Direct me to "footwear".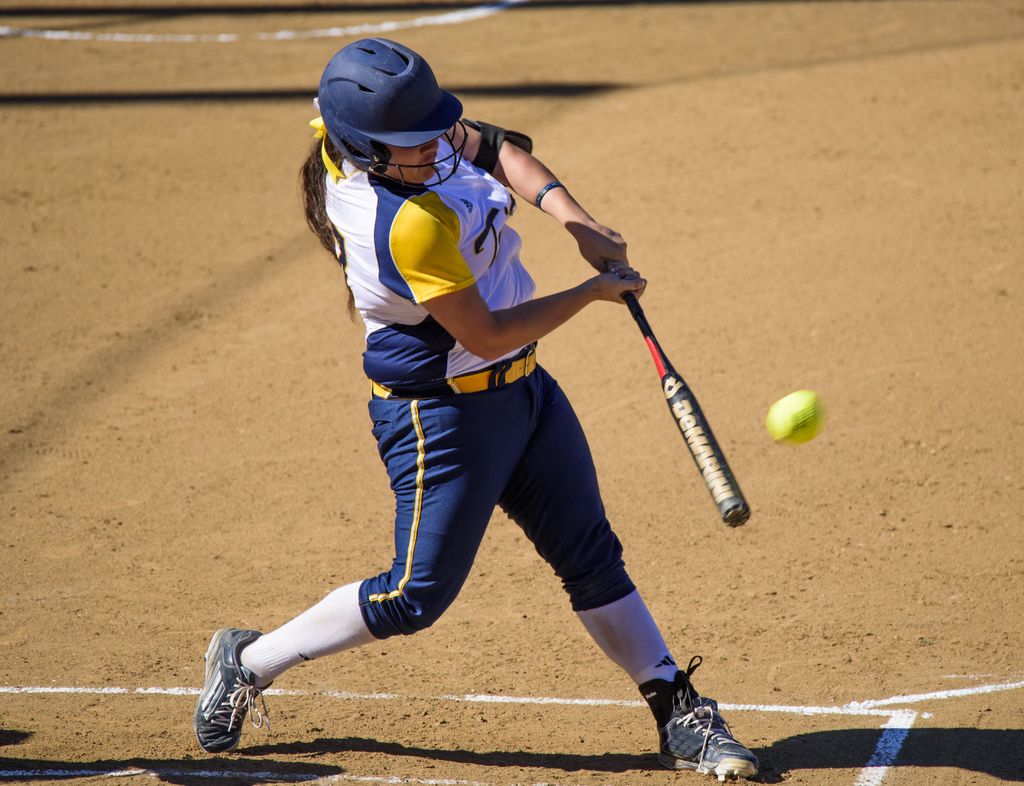
Direction: 645:697:749:769.
